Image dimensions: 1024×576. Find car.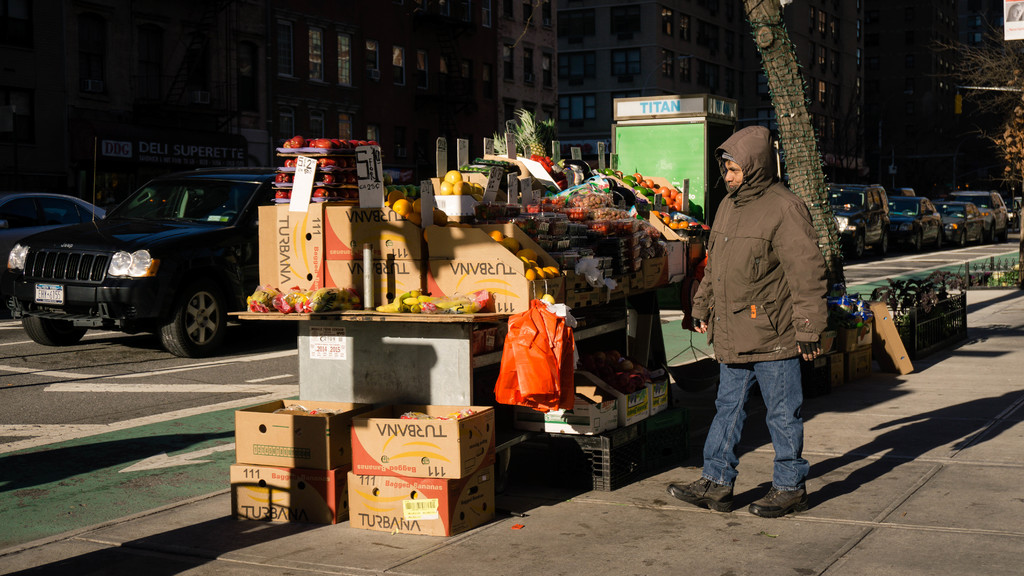
[6,154,283,361].
